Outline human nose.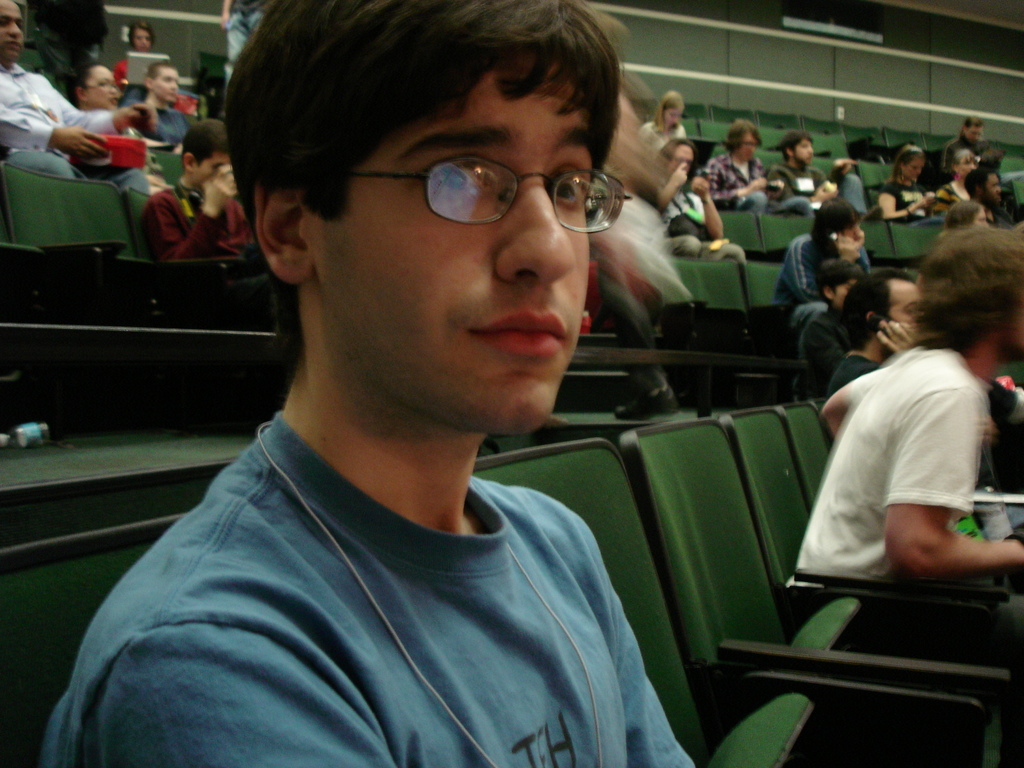
Outline: (493,178,569,280).
